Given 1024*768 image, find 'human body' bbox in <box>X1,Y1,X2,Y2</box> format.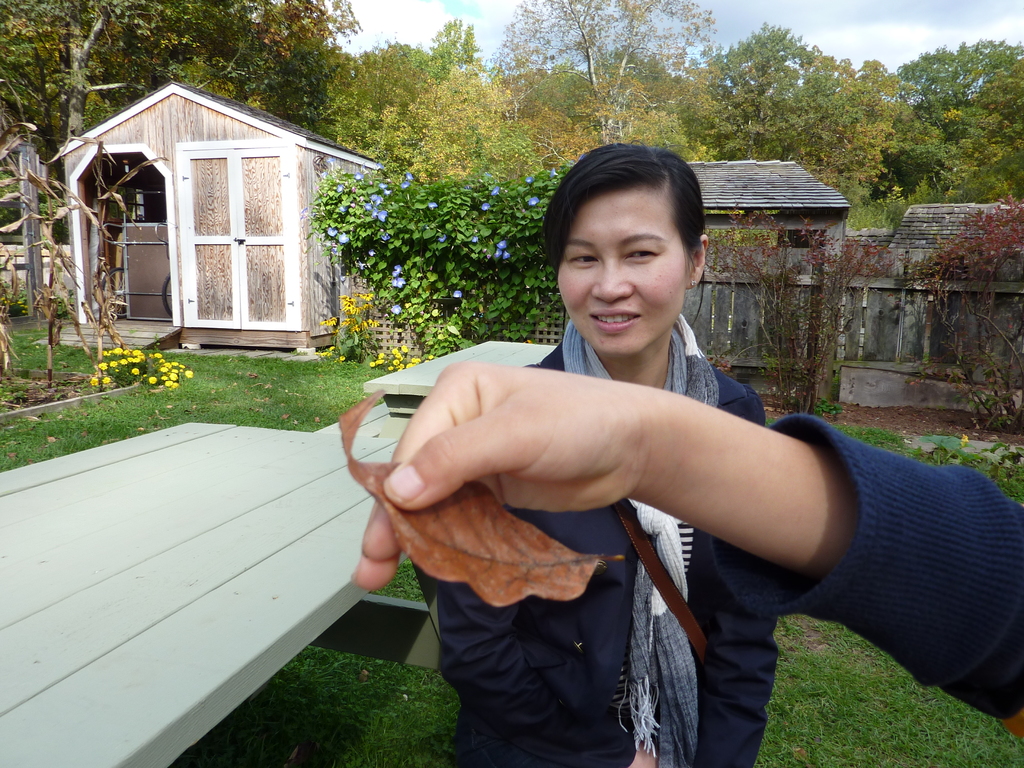
<box>362,357,1023,738</box>.
